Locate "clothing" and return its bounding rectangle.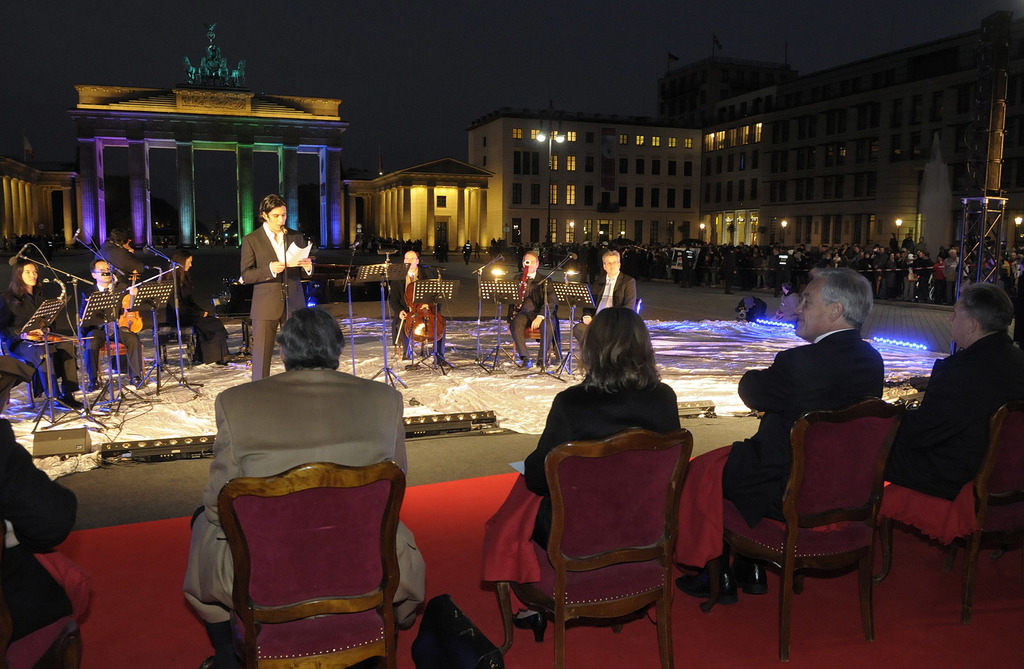
rect(0, 414, 81, 633).
